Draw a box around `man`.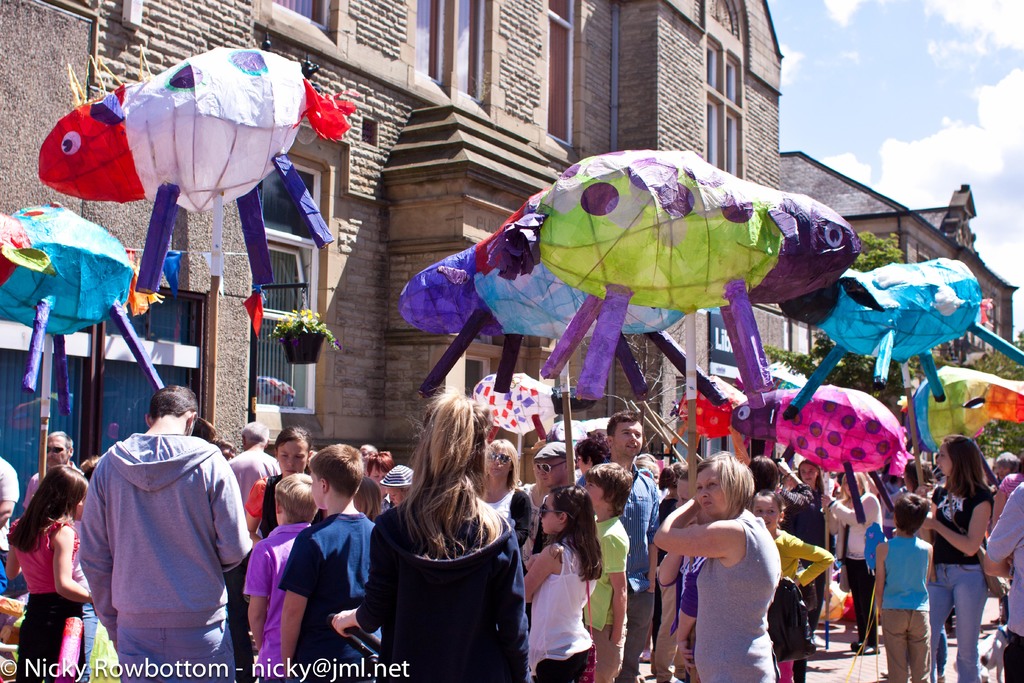
left=982, top=481, right=1023, bottom=678.
